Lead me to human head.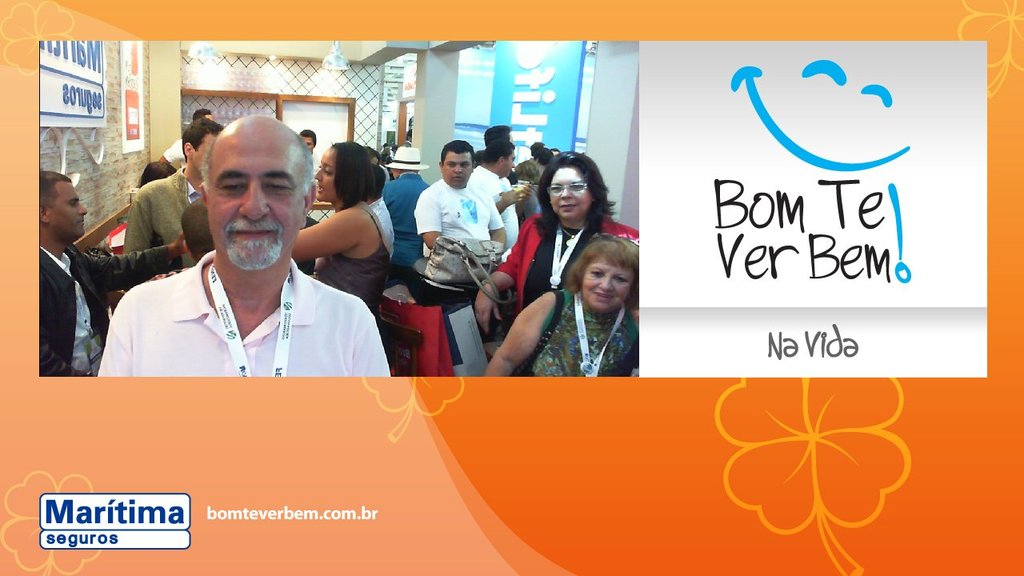
Lead to region(539, 149, 610, 218).
